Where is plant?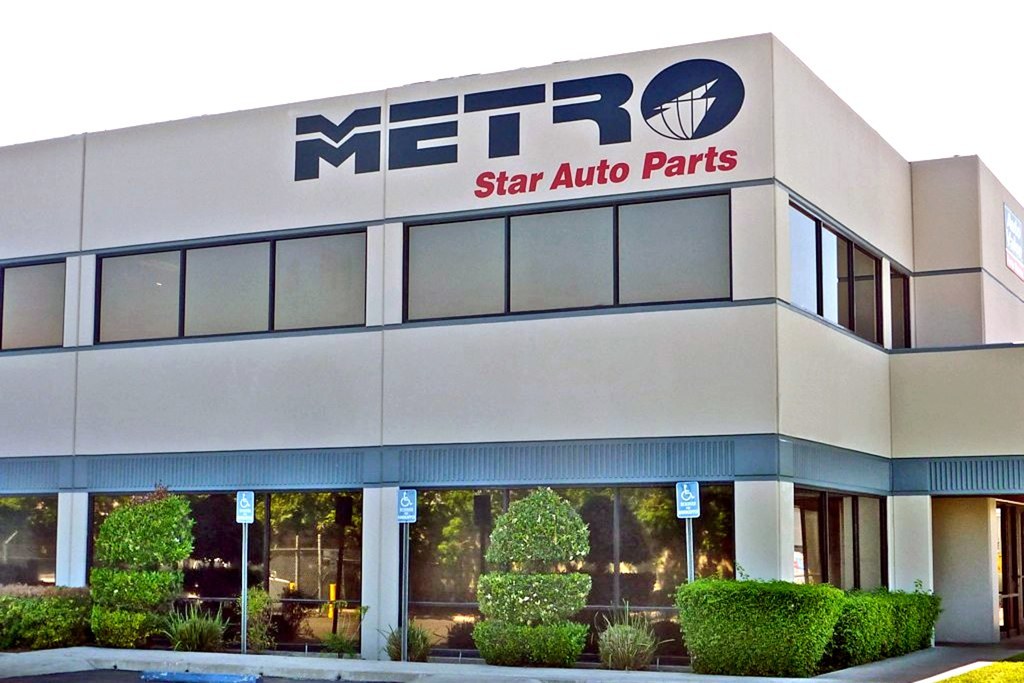
Rect(161, 606, 233, 654).
